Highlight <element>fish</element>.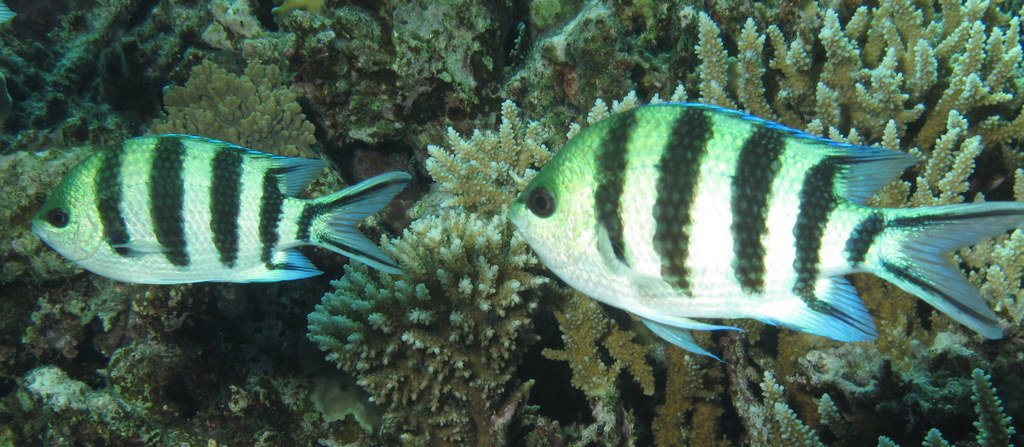
Highlighted region: crop(30, 125, 410, 284).
